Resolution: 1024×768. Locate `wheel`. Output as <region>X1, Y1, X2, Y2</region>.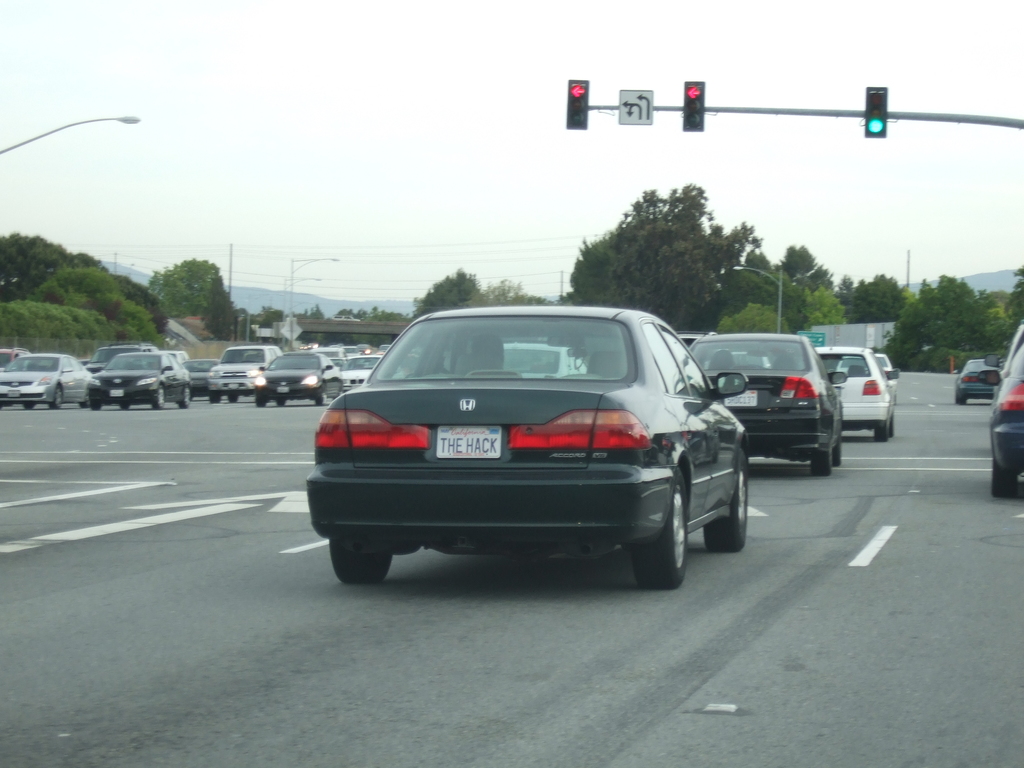
<region>990, 465, 1021, 502</region>.
